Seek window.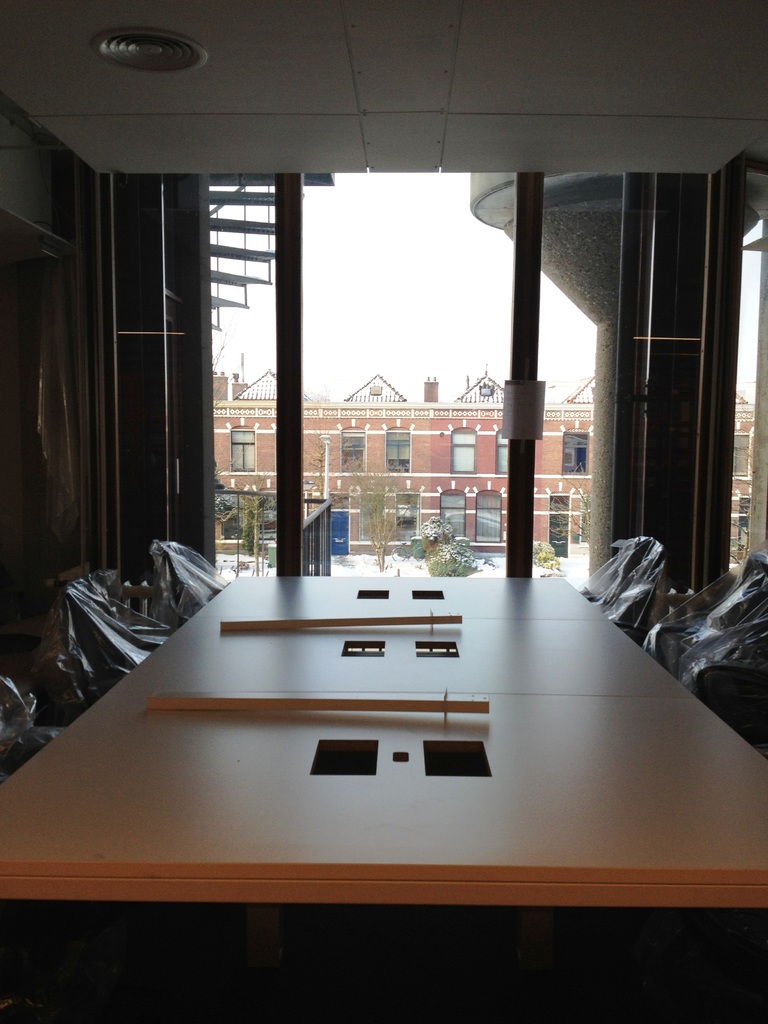
(338, 424, 364, 476).
